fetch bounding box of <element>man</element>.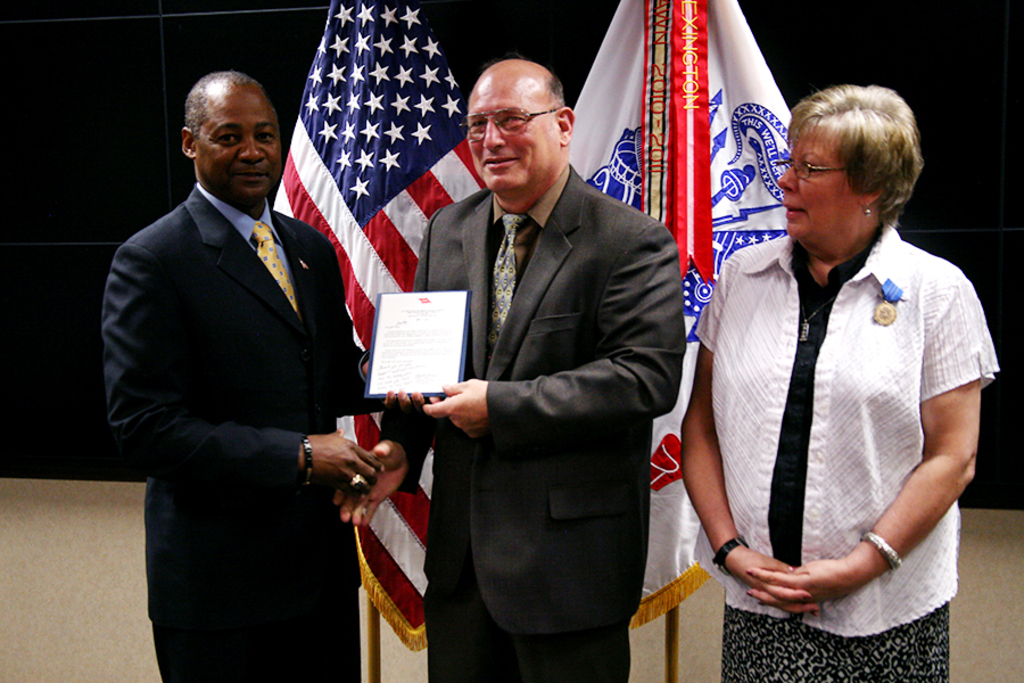
Bbox: bbox=(102, 65, 444, 682).
